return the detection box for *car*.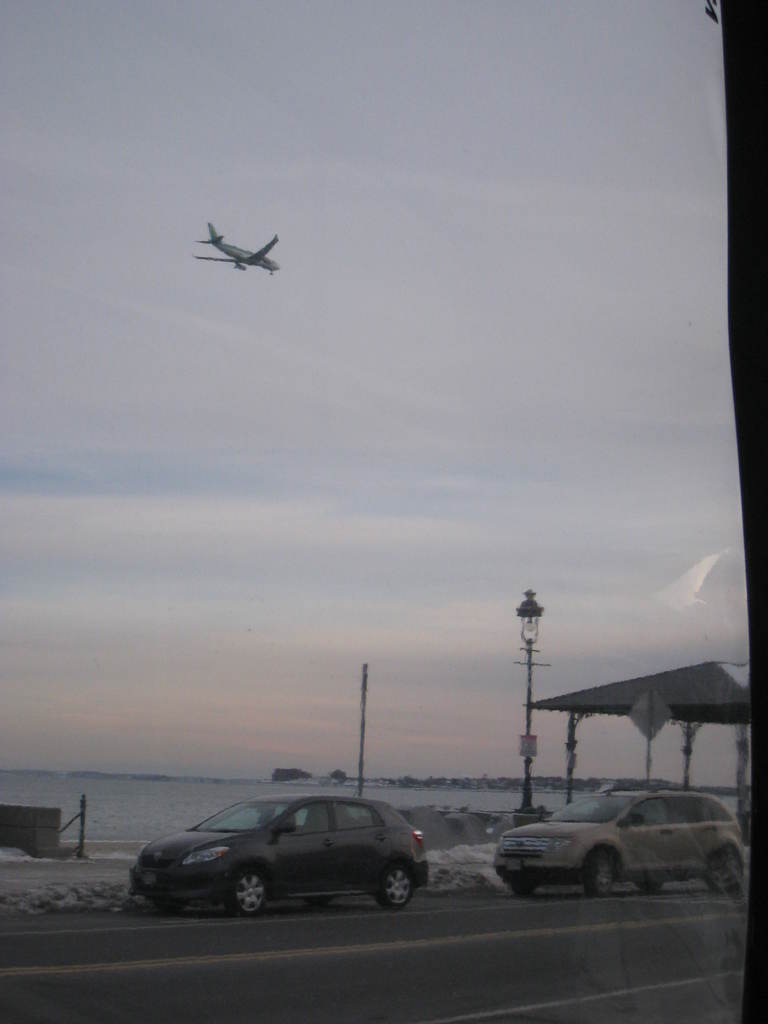
locate(486, 780, 749, 899).
